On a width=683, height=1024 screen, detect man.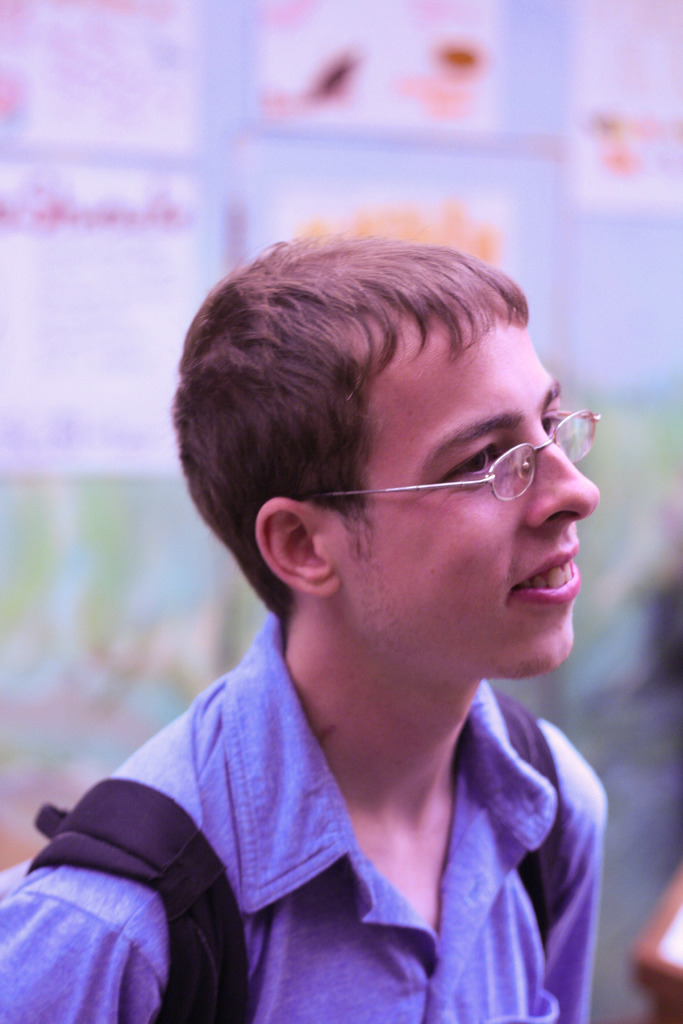
(0,227,602,1023).
